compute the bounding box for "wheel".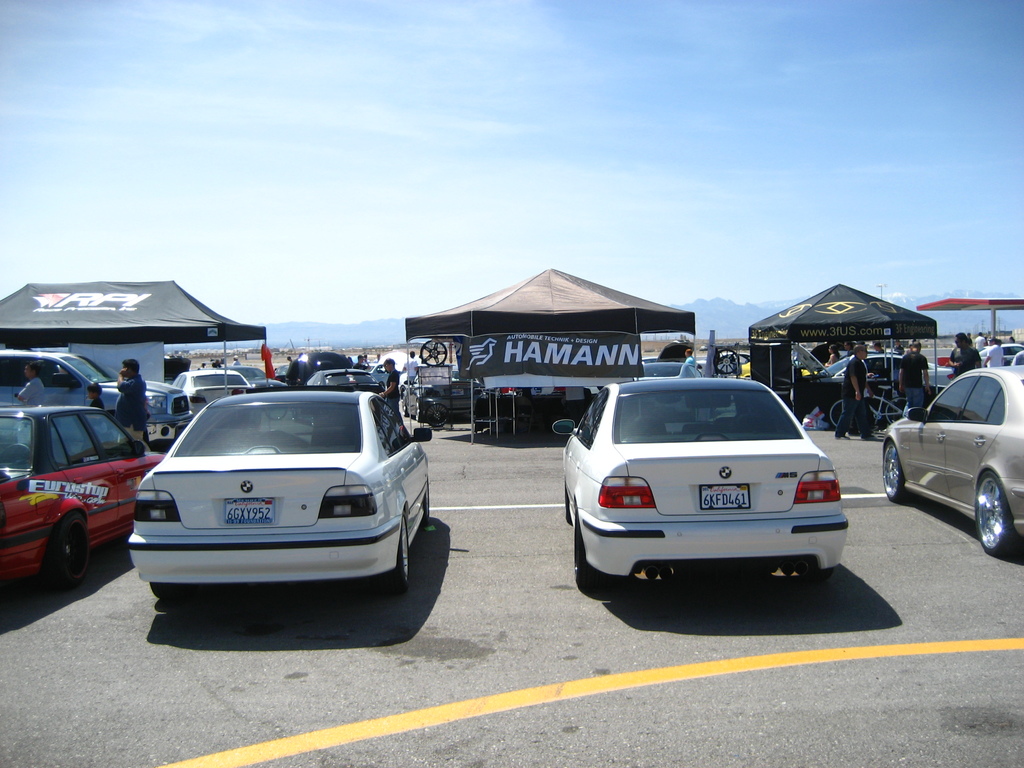
422, 473, 433, 519.
